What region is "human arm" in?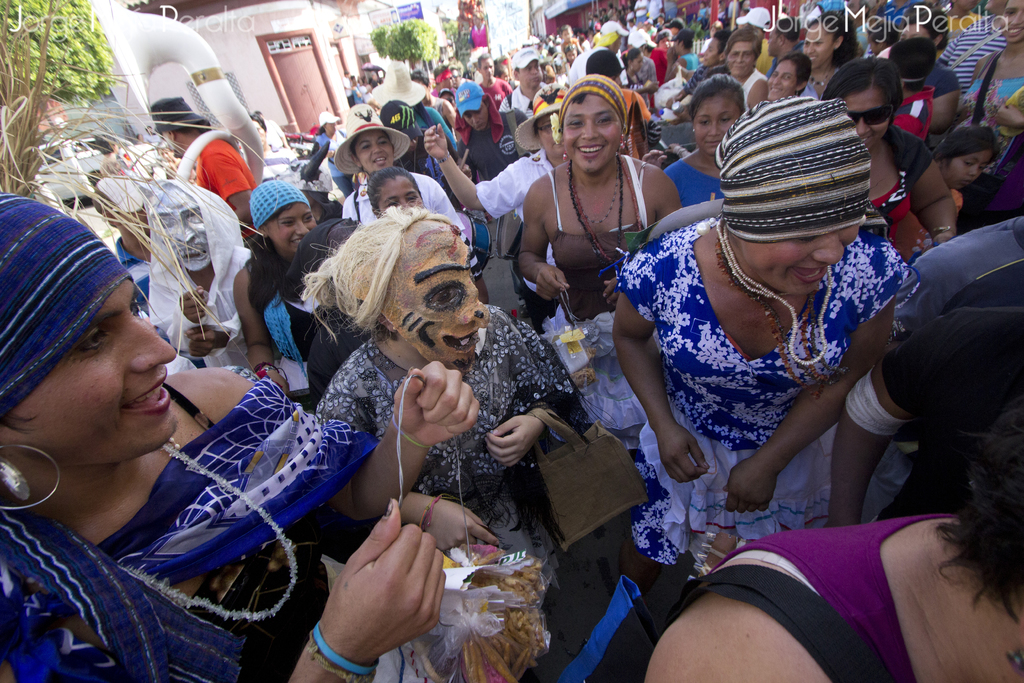
[left=647, top=160, right=680, bottom=234].
